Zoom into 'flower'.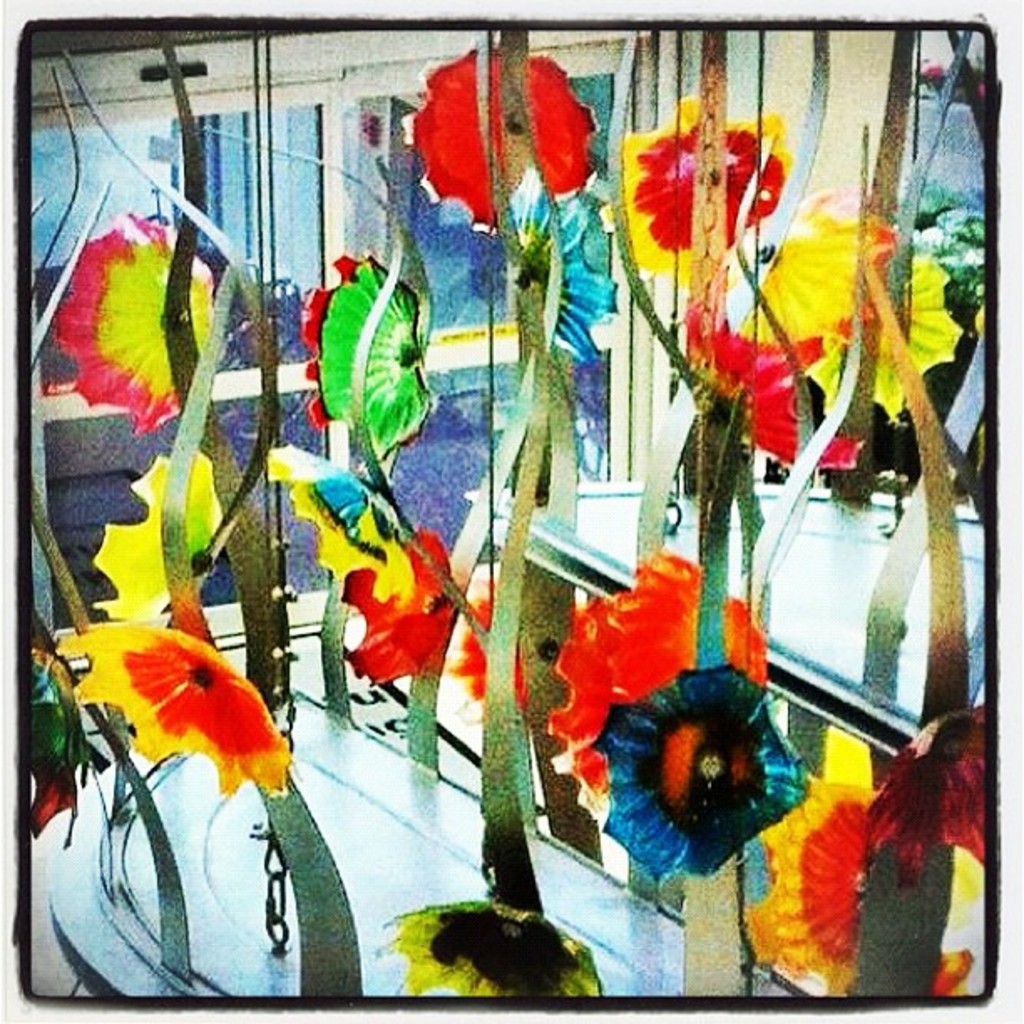
Zoom target: locate(44, 218, 224, 432).
